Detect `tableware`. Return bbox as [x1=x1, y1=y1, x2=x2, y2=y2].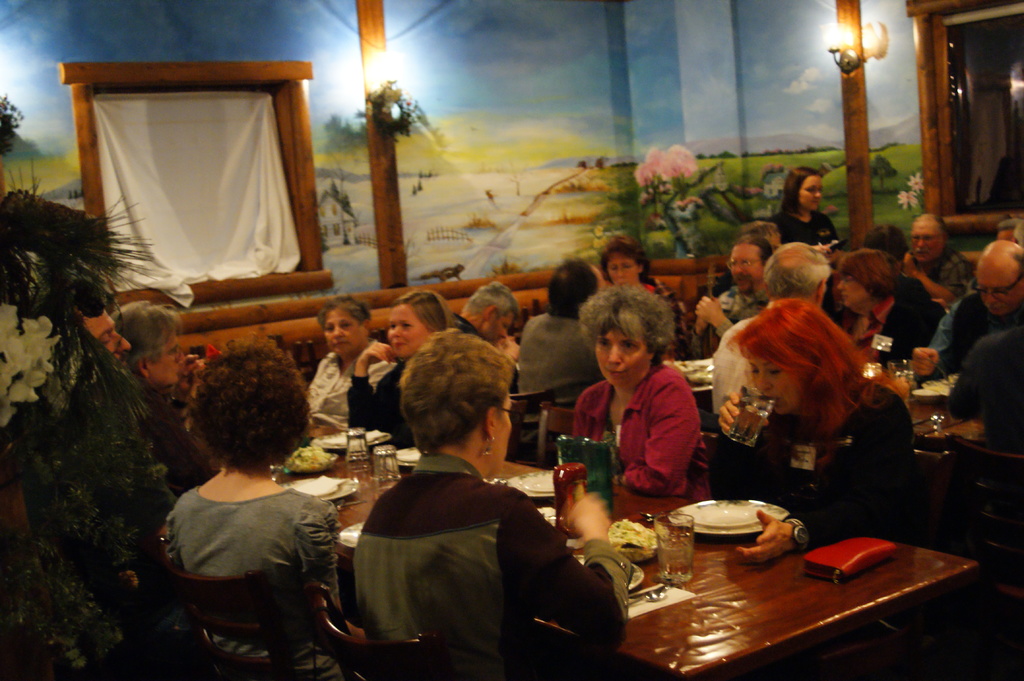
[x1=669, y1=498, x2=789, y2=540].
